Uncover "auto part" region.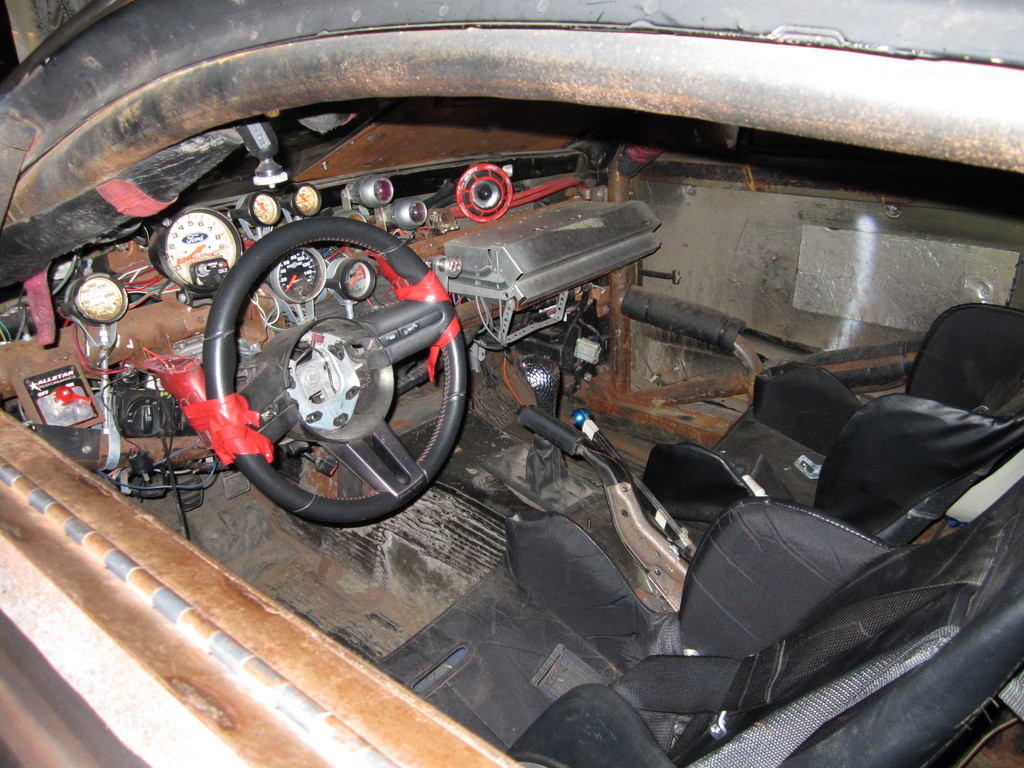
Uncovered: bbox(449, 161, 514, 221).
